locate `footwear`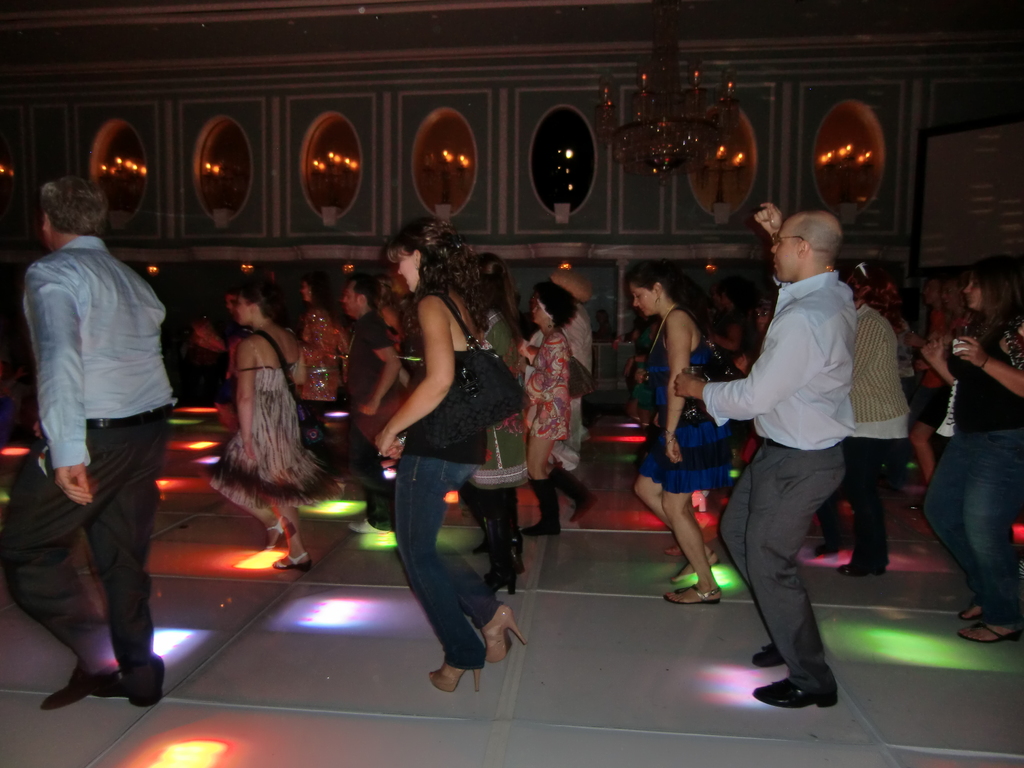
box=[753, 673, 840, 706]
